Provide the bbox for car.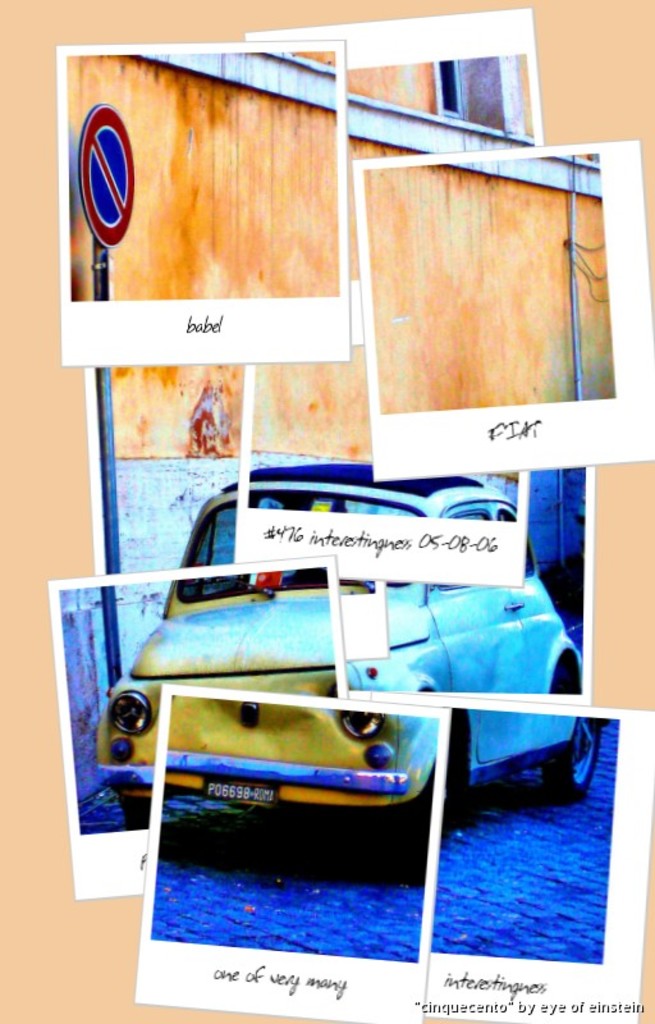
bbox=[92, 452, 614, 877].
